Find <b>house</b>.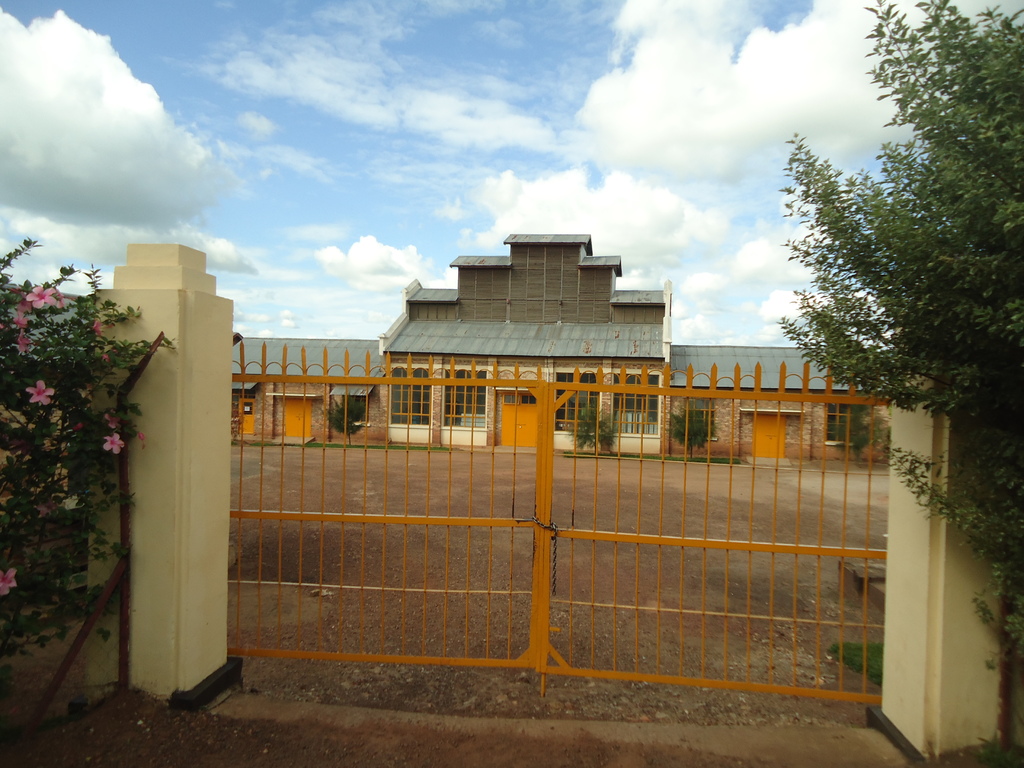
(x1=662, y1=338, x2=892, y2=461).
